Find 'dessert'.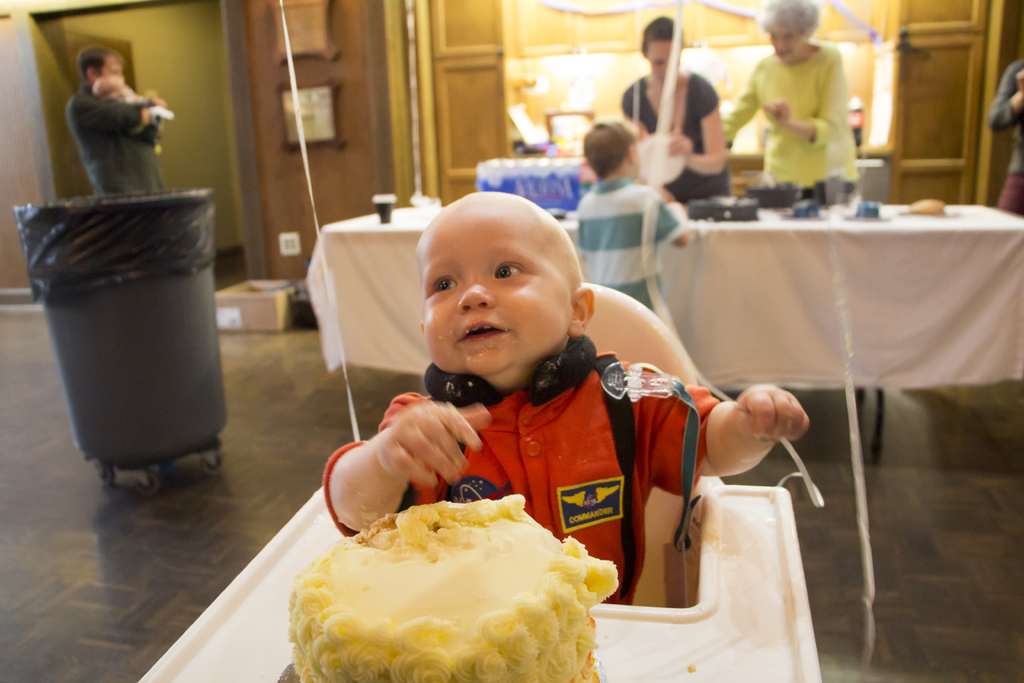
<bbox>682, 194, 761, 223</bbox>.
